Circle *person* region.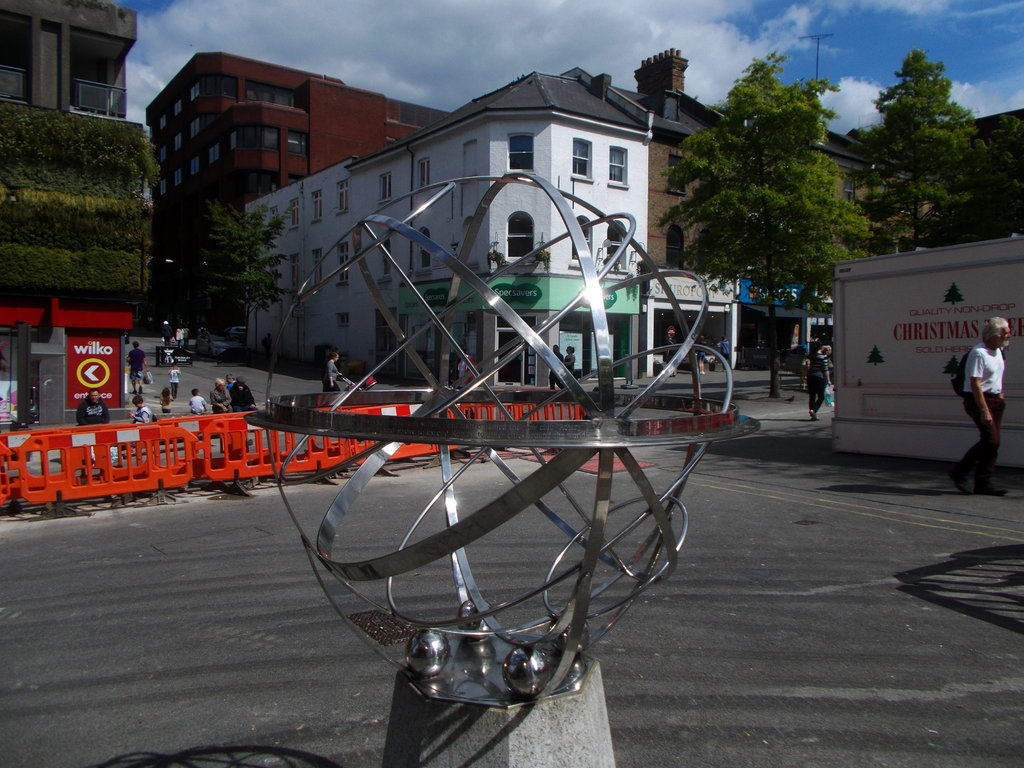
Region: box(163, 360, 183, 397).
